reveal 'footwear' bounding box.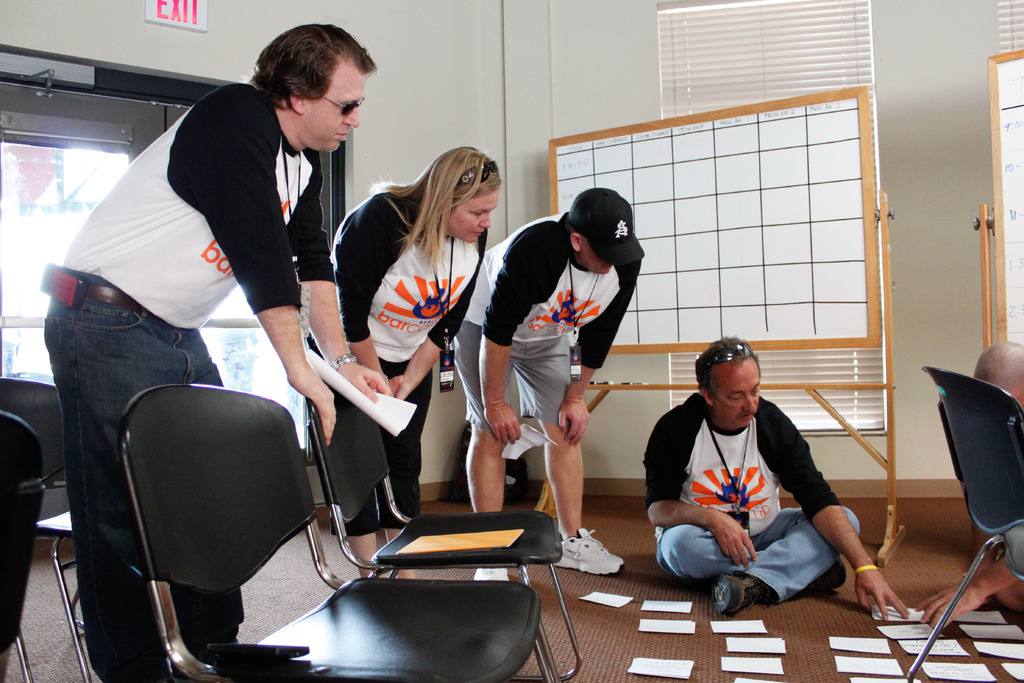
Revealed: region(562, 531, 630, 593).
